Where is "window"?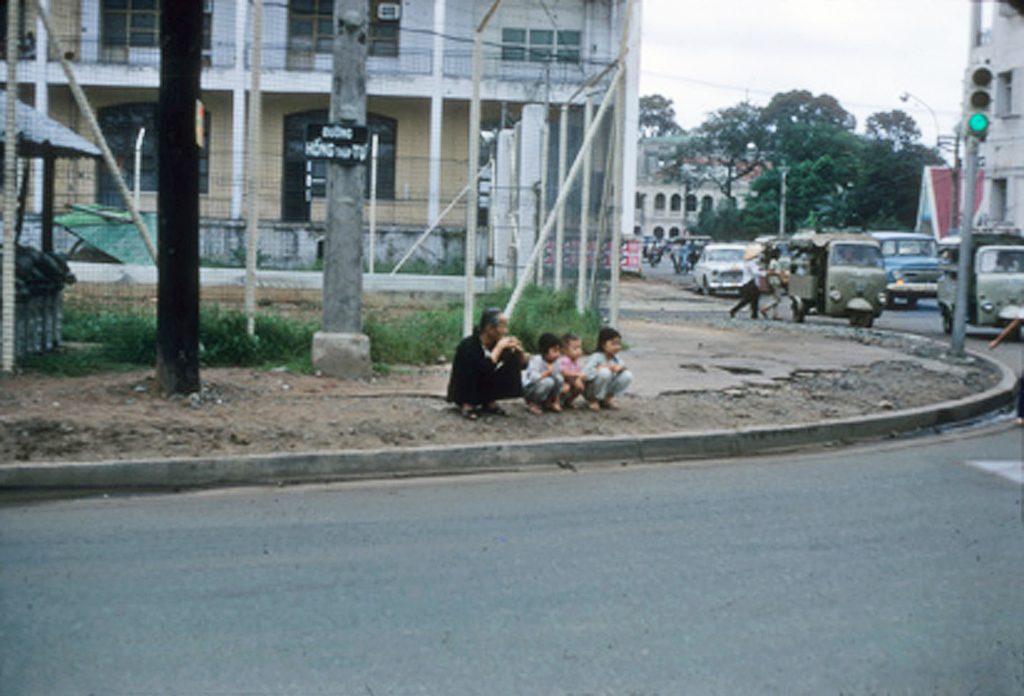
<region>280, 0, 404, 67</region>.
